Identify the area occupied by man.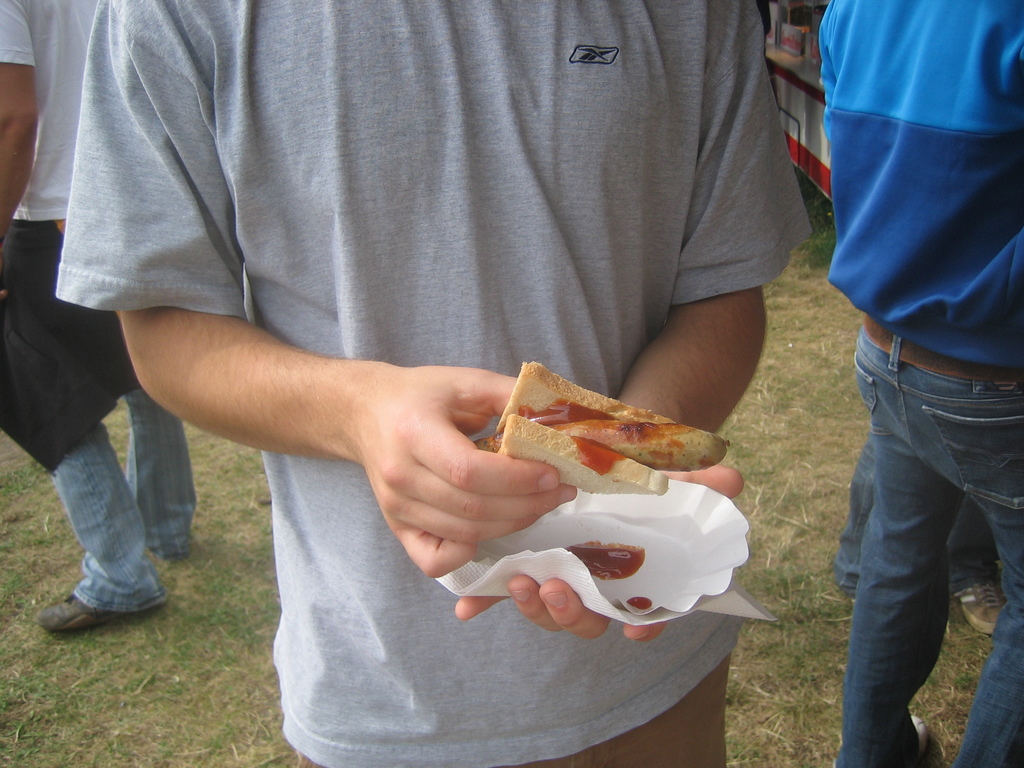
Area: [57, 0, 802, 767].
